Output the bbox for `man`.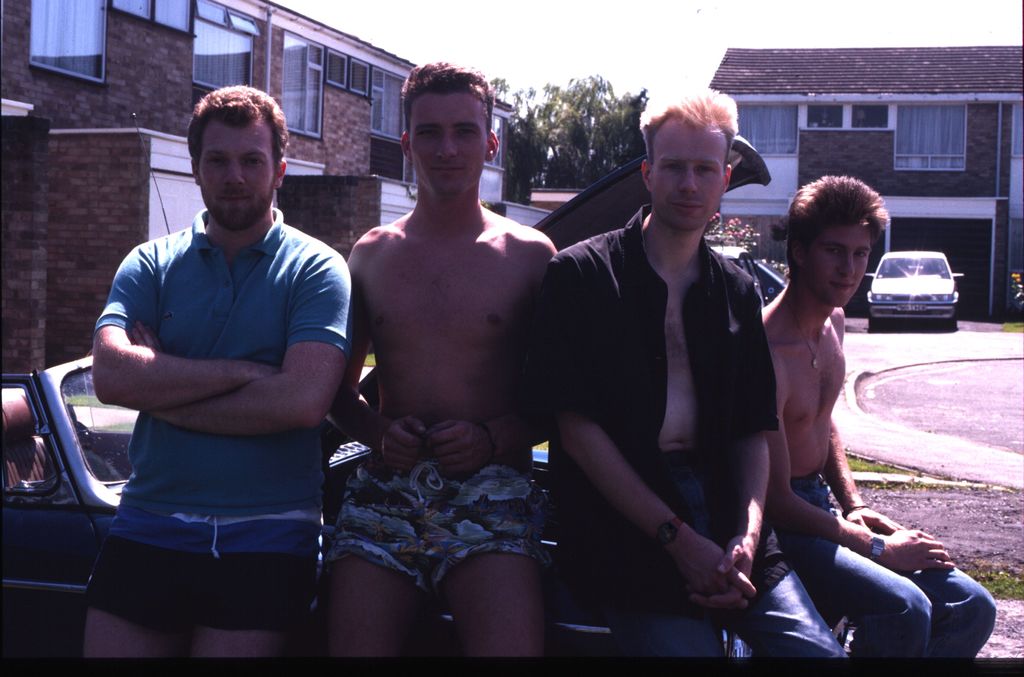
BBox(758, 173, 994, 661).
